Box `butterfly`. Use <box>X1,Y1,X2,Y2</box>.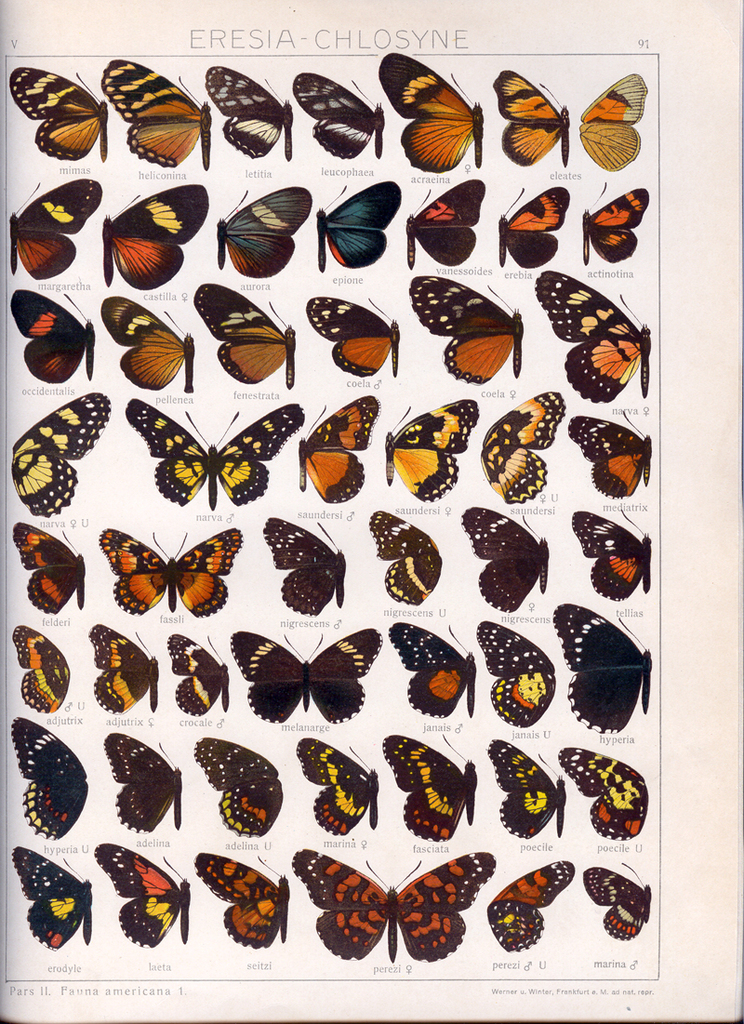
<box>93,517,240,619</box>.
